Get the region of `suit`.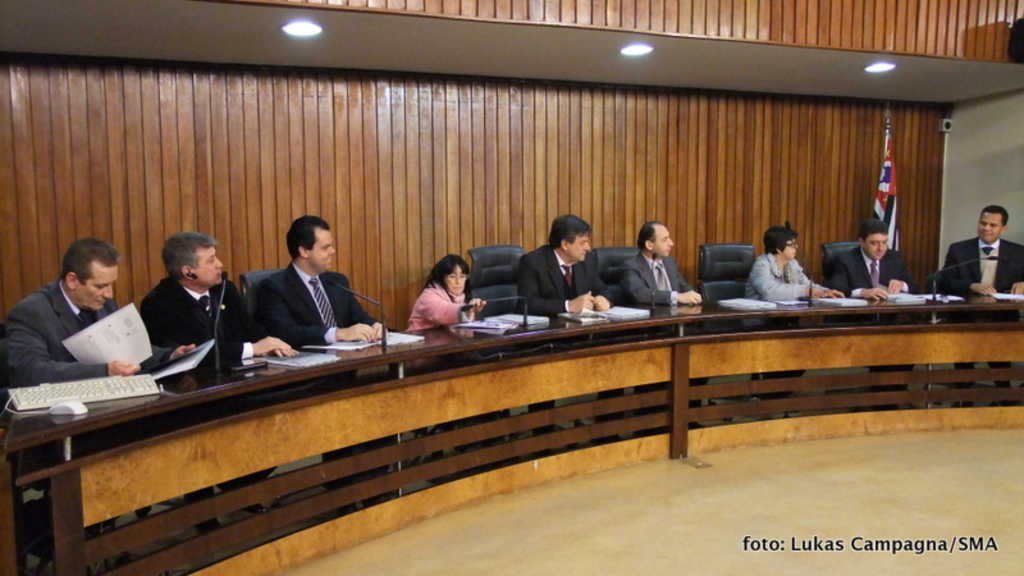
210, 228, 365, 353.
